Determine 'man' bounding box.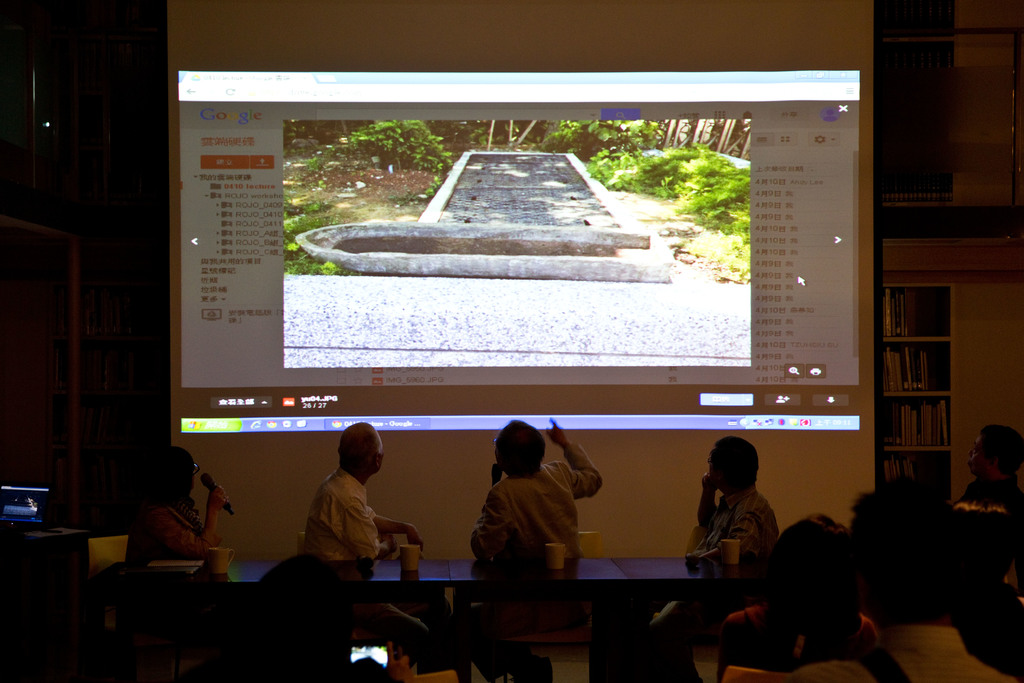
Determined: crop(776, 469, 1016, 682).
